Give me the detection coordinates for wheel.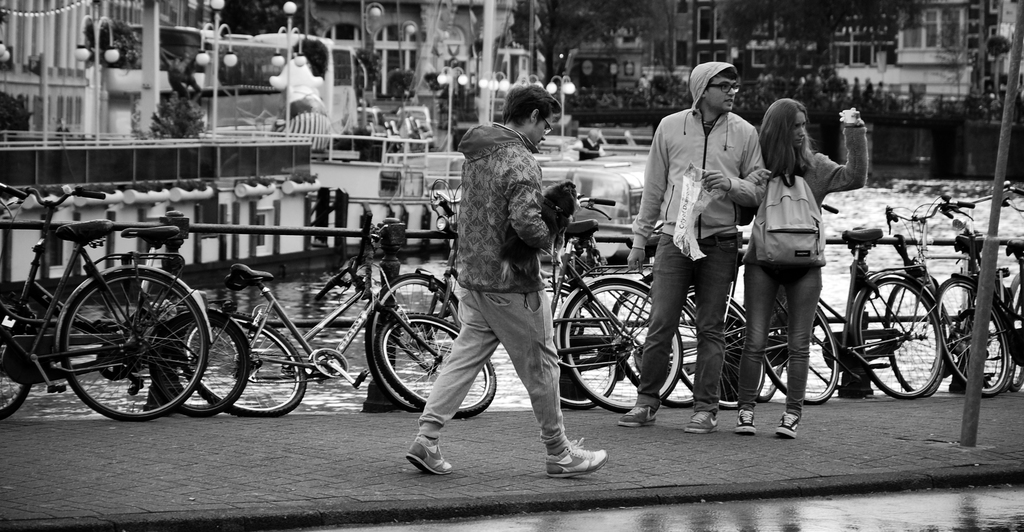
<box>0,367,33,419</box>.
